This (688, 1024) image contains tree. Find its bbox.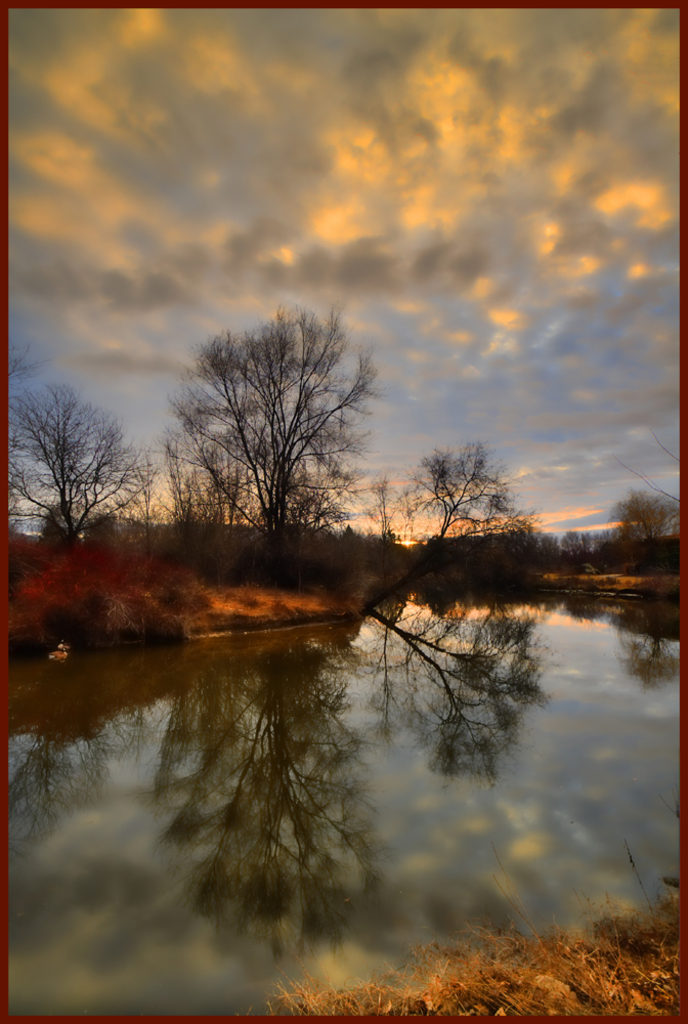
(x1=405, y1=450, x2=527, y2=543).
